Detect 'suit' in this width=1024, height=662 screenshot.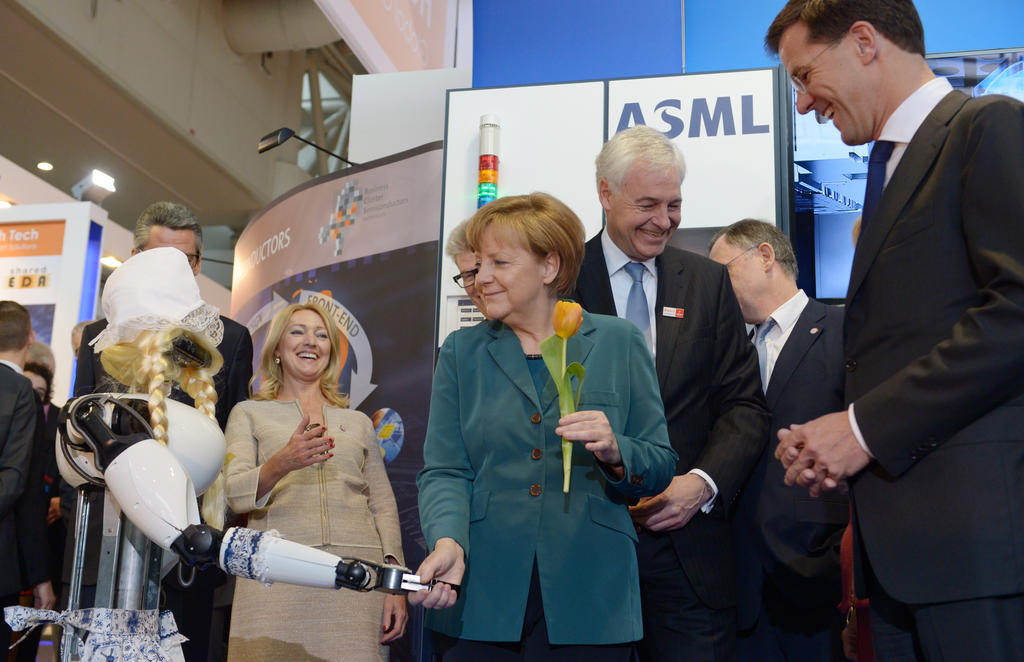
Detection: [left=0, top=359, right=52, bottom=661].
